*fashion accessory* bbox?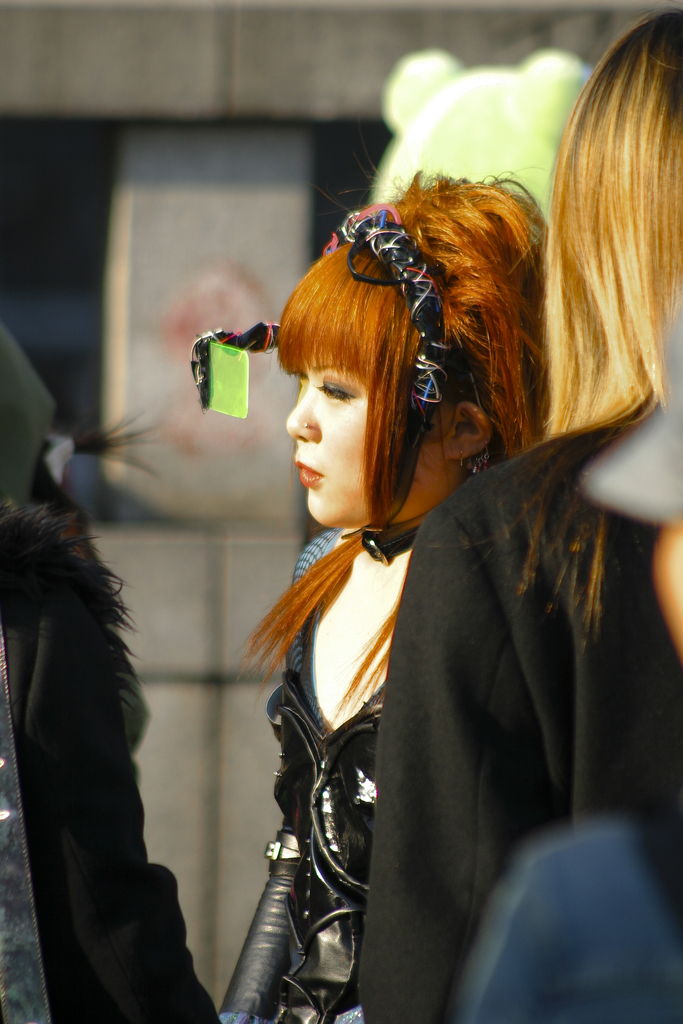
(360,517,425,566)
